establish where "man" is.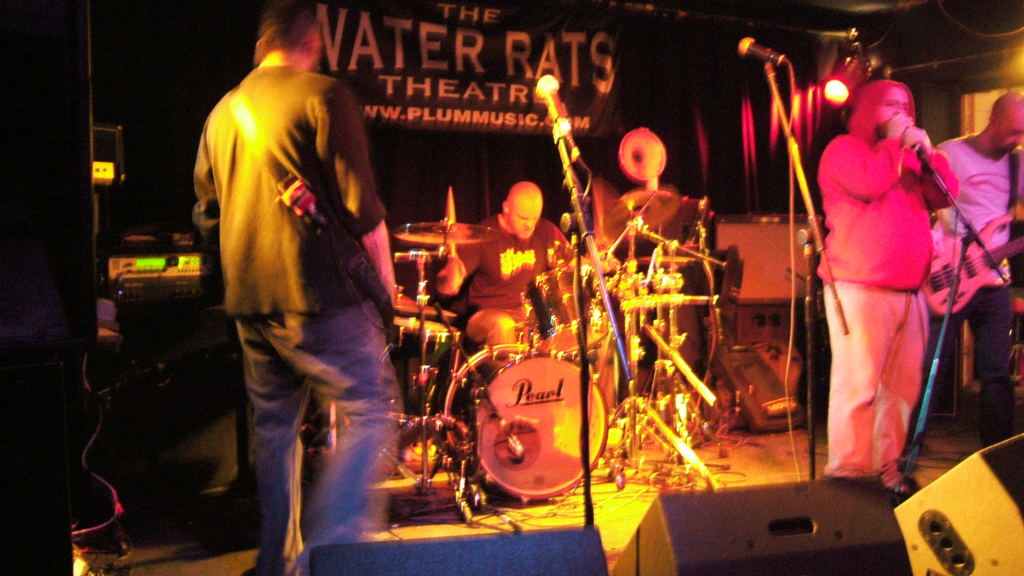
Established at 429, 194, 579, 381.
